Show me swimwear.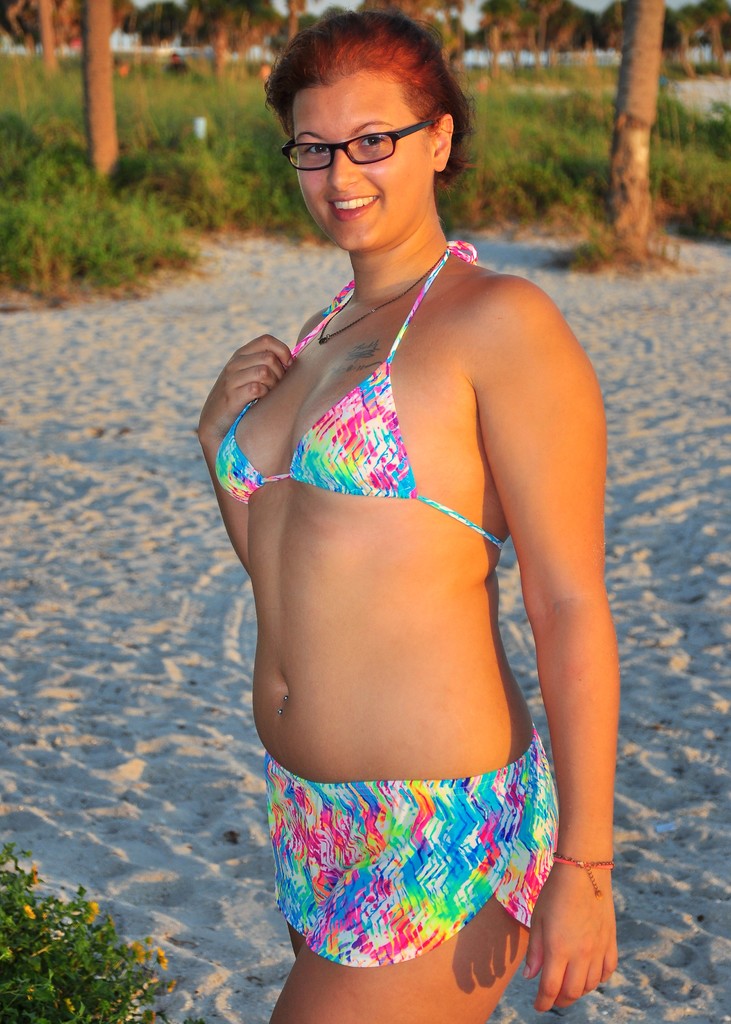
swimwear is here: box=[268, 710, 563, 970].
